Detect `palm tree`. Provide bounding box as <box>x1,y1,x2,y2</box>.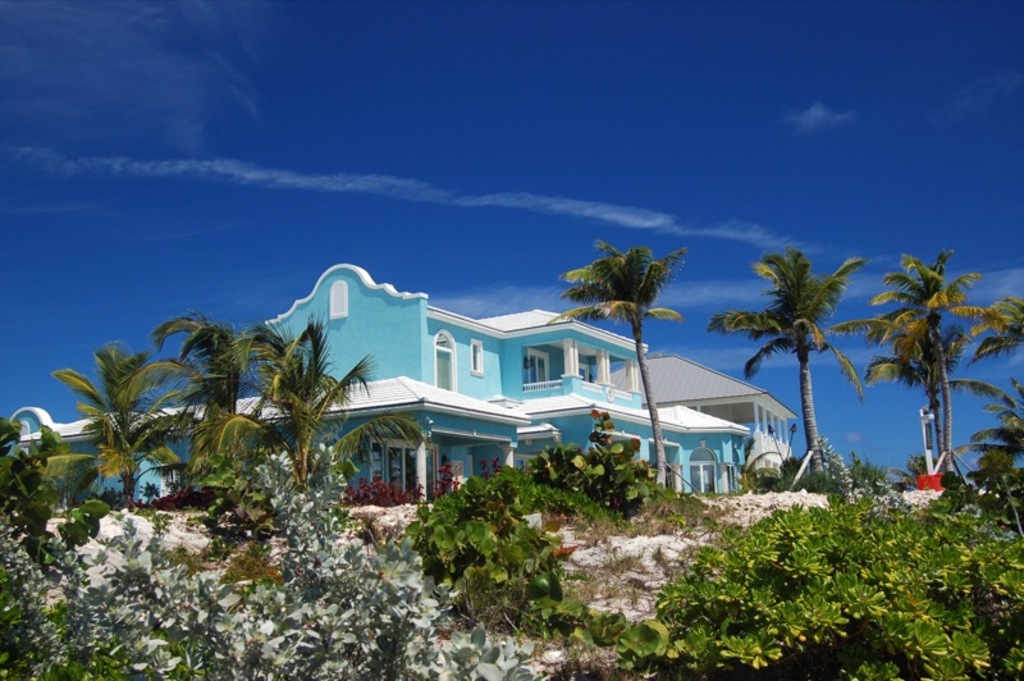
<box>854,247,975,481</box>.
